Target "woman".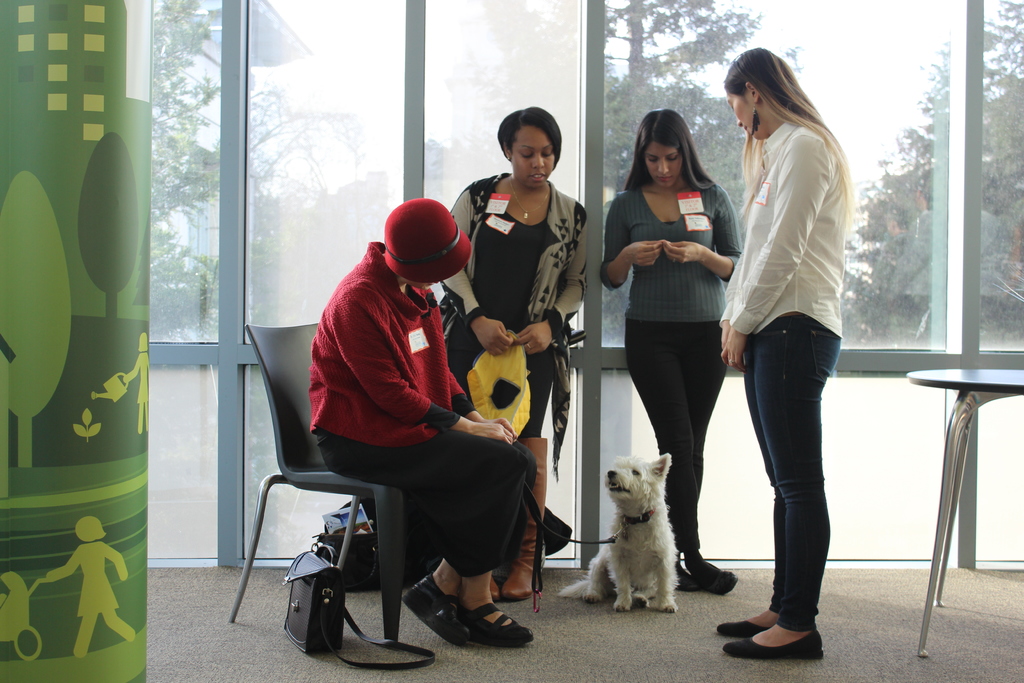
Target region: box=[714, 24, 868, 641].
